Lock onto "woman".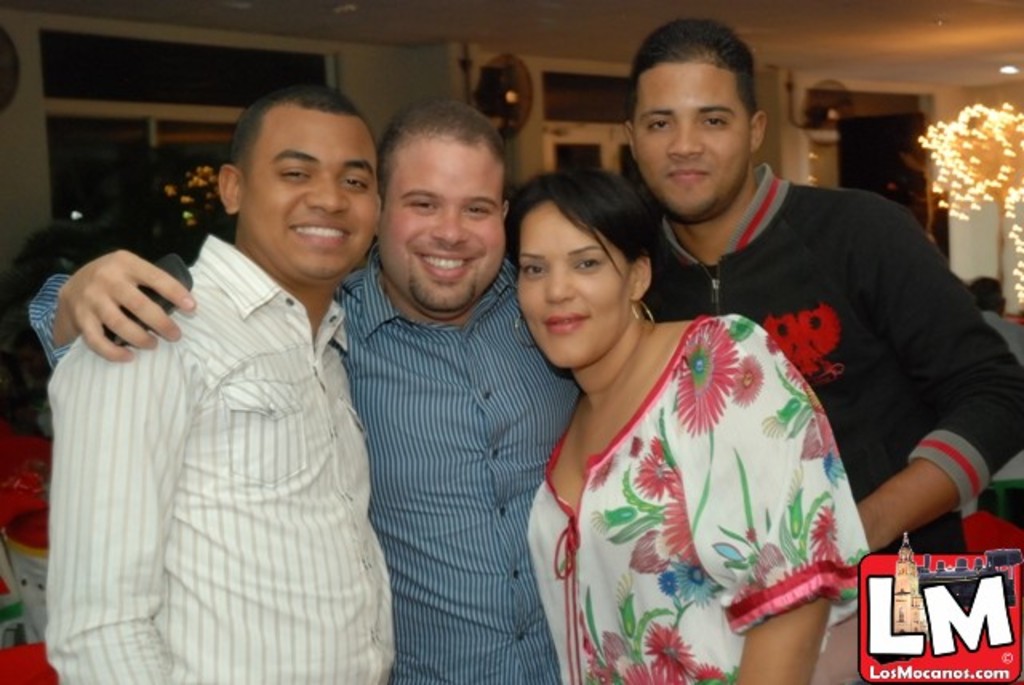
Locked: (left=469, top=94, right=898, bottom=669).
